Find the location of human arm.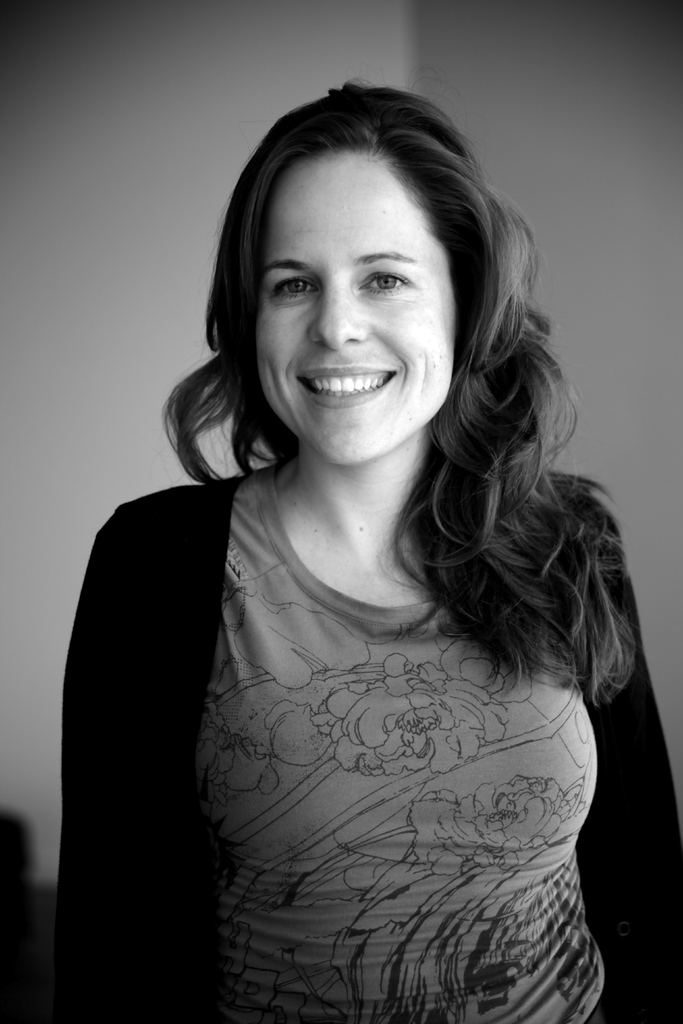
Location: {"x1": 538, "y1": 476, "x2": 681, "y2": 1023}.
